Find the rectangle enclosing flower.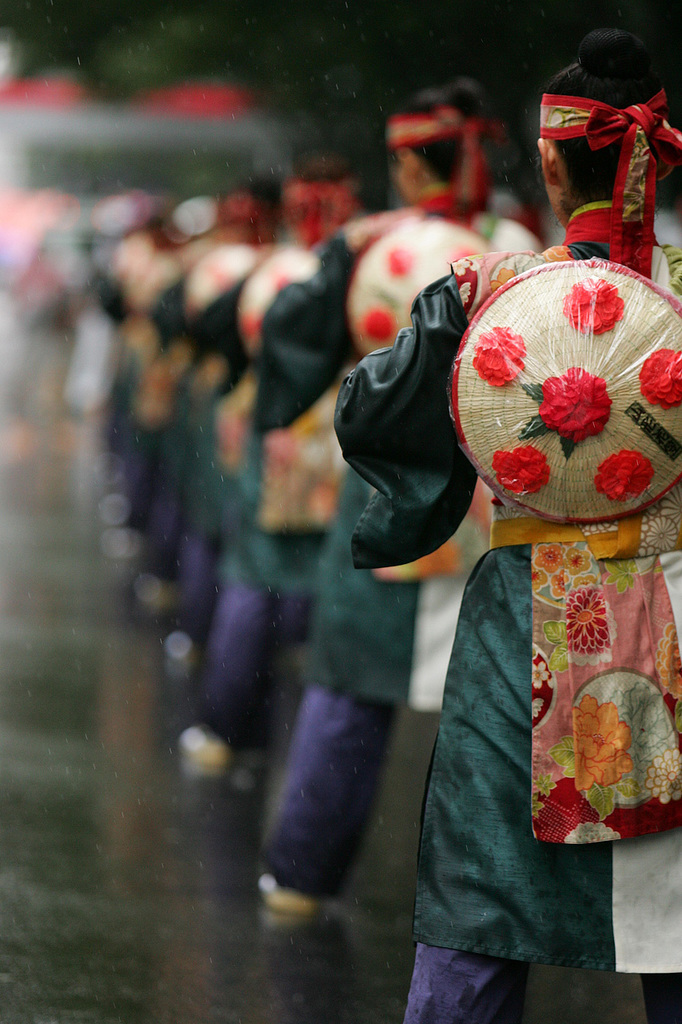
634,342,681,410.
